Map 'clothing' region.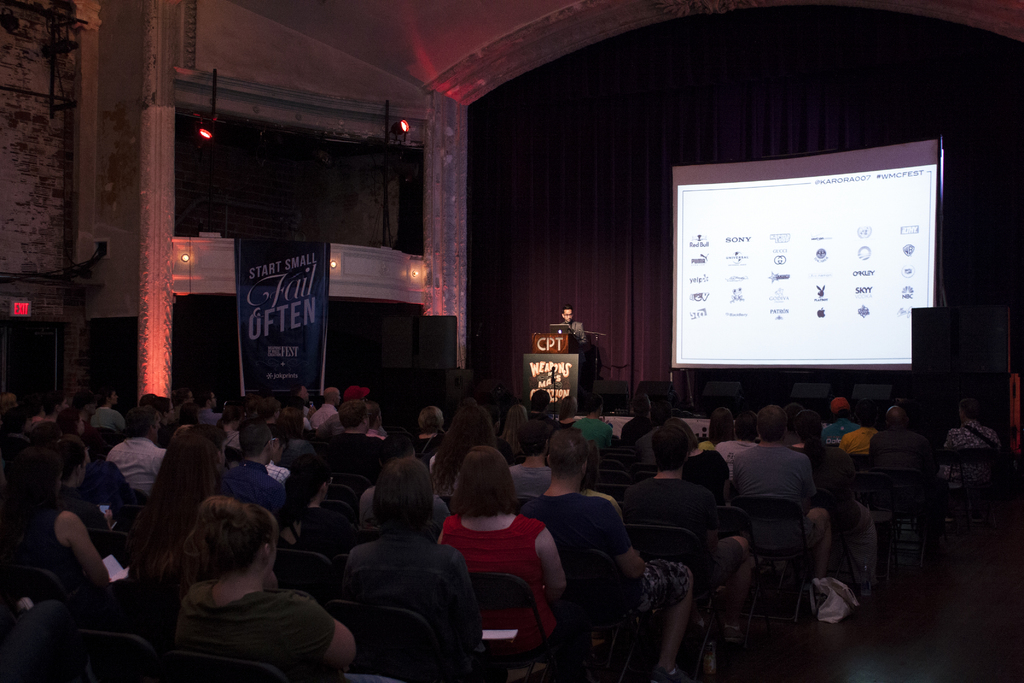
Mapped to {"x1": 307, "y1": 404, "x2": 336, "y2": 434}.
